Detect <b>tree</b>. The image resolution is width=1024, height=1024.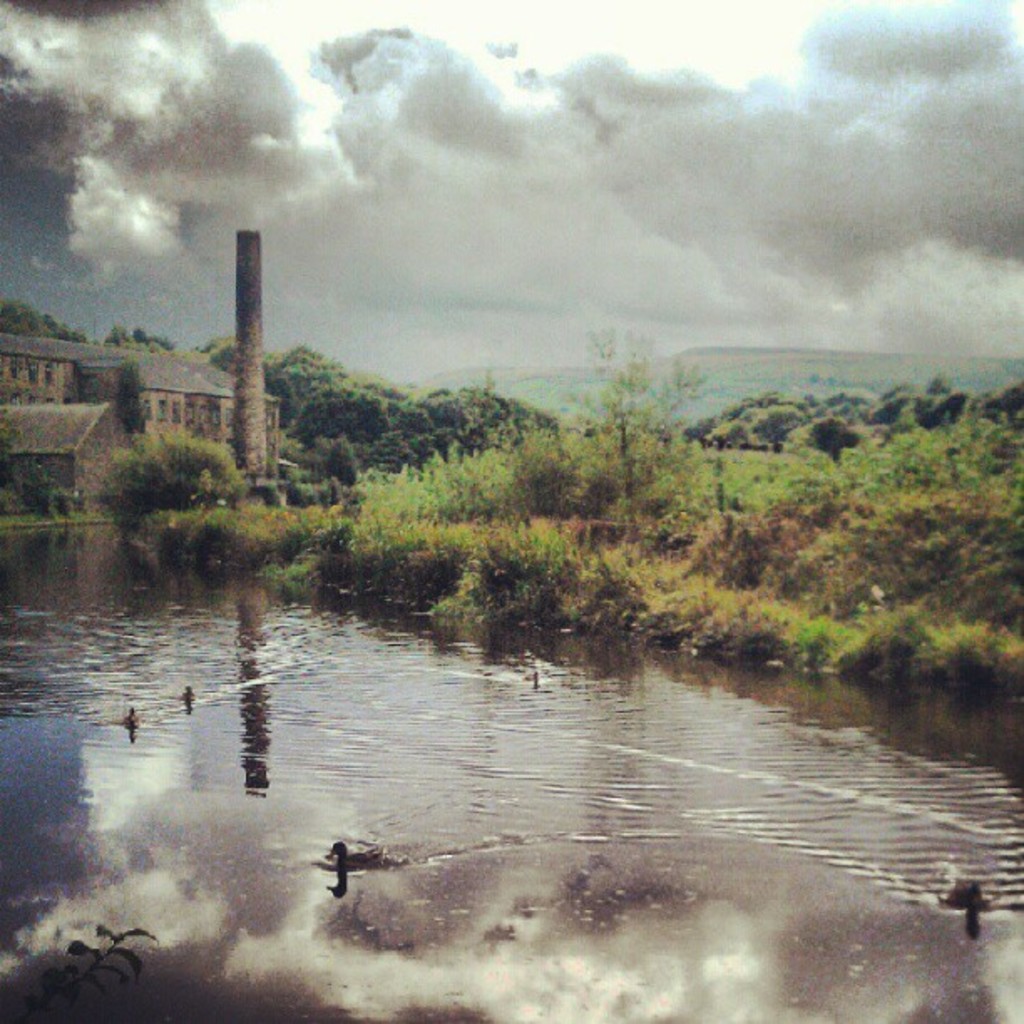
rect(107, 318, 191, 360).
